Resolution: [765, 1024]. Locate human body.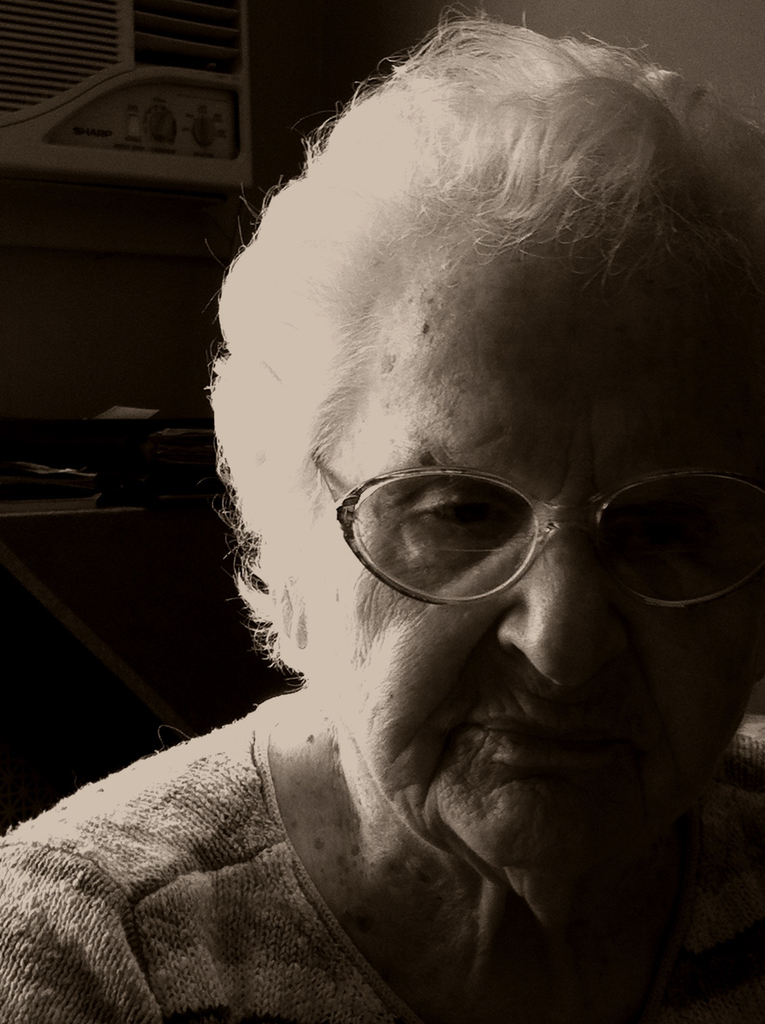
bbox(92, 61, 764, 985).
